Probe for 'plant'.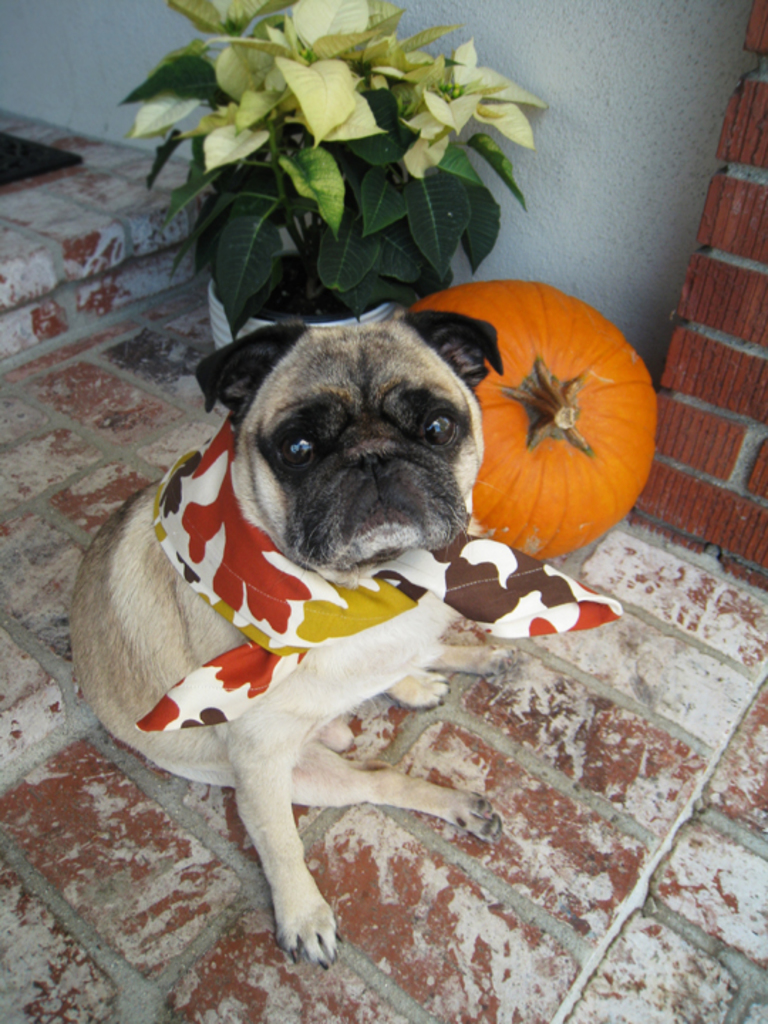
Probe result: (111, 0, 558, 346).
